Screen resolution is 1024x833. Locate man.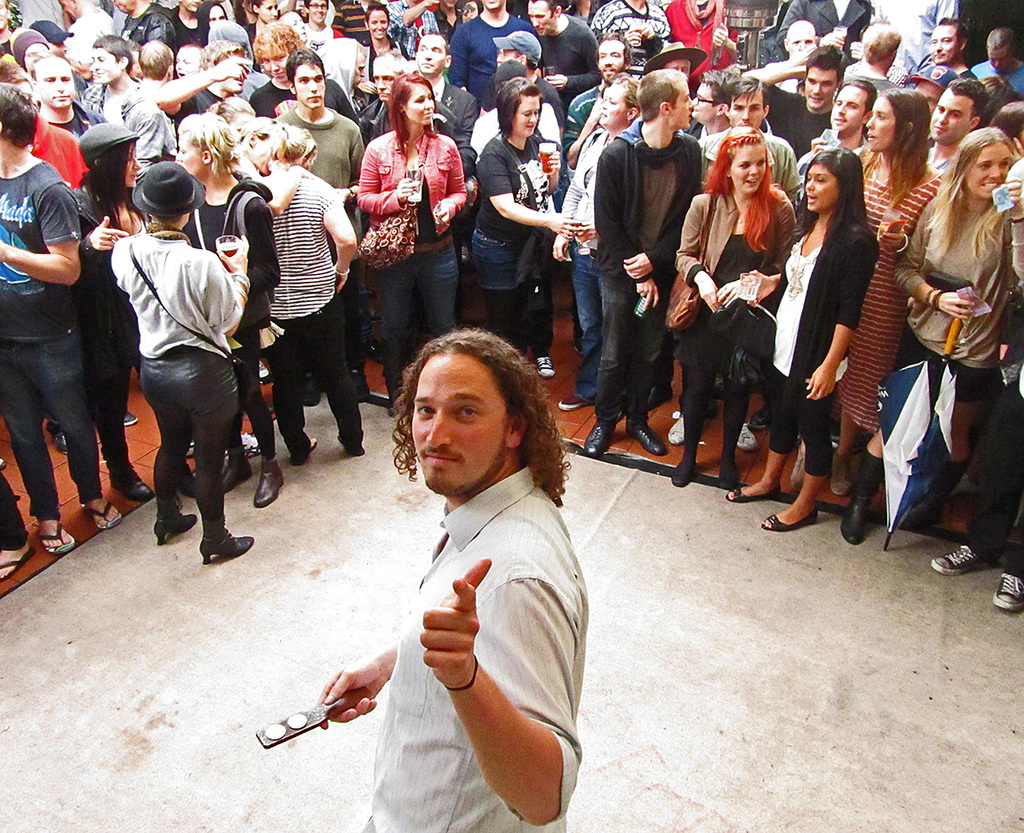
bbox=[845, 20, 892, 94].
